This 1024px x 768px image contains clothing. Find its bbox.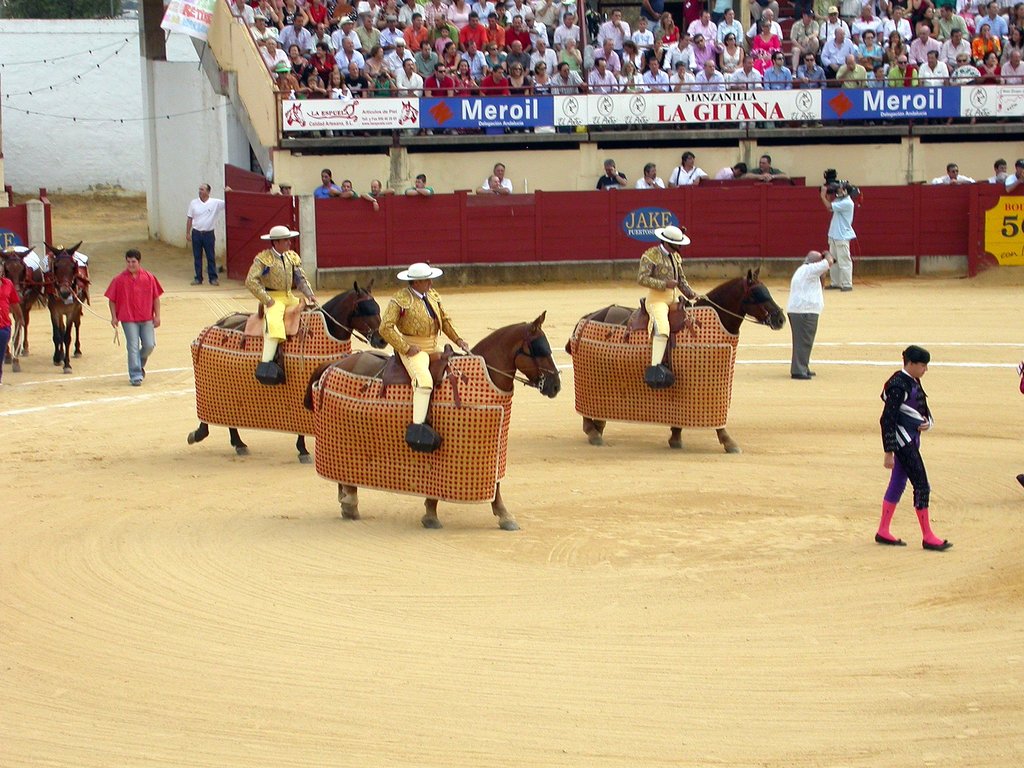
<box>700,63,719,89</box>.
